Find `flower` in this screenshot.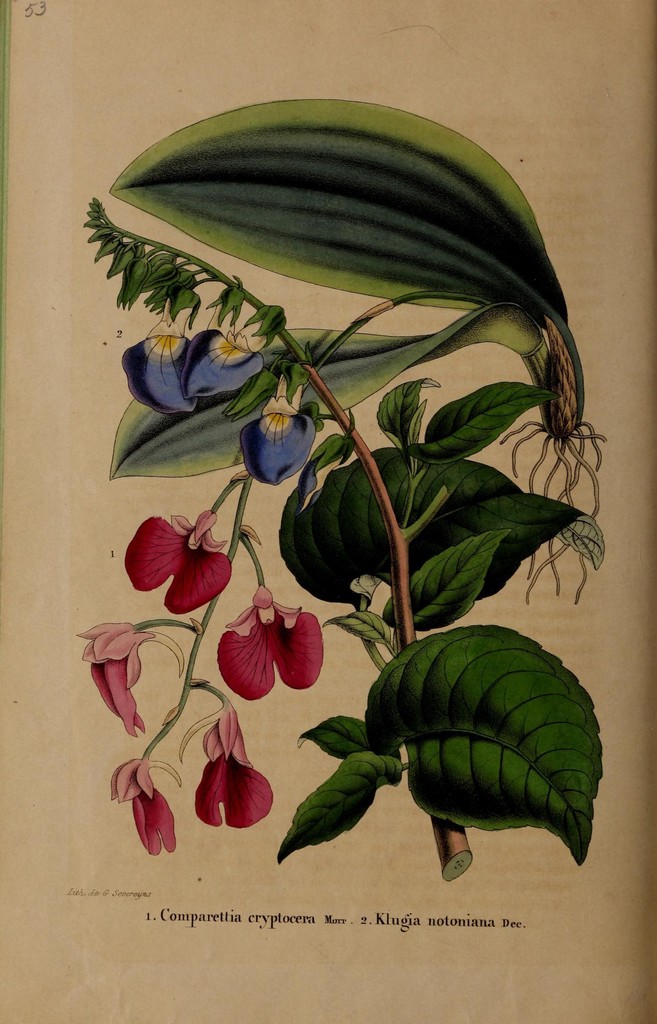
The bounding box for `flower` is select_region(76, 618, 188, 730).
